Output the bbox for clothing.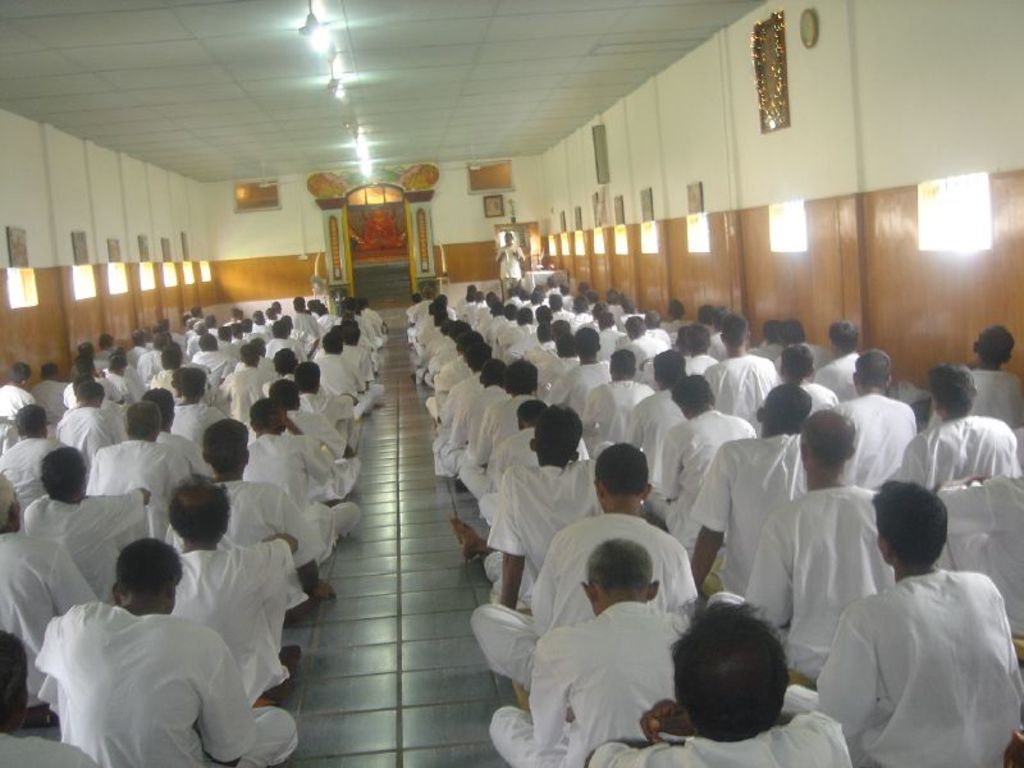
detection(620, 330, 664, 381).
